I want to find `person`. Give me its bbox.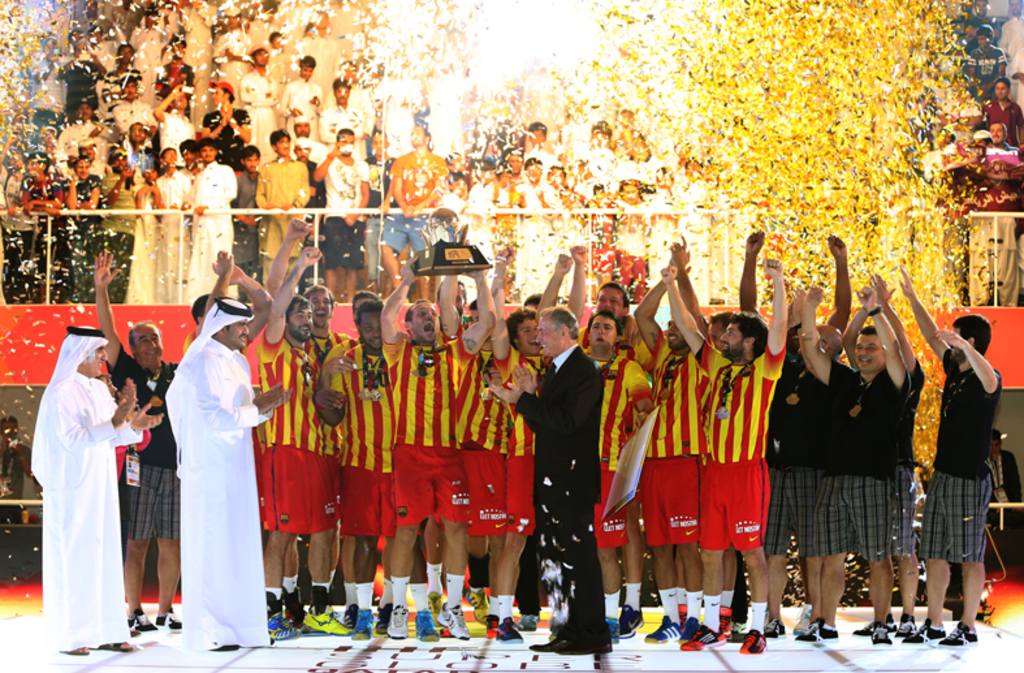
{"x1": 0, "y1": 415, "x2": 40, "y2": 523}.
